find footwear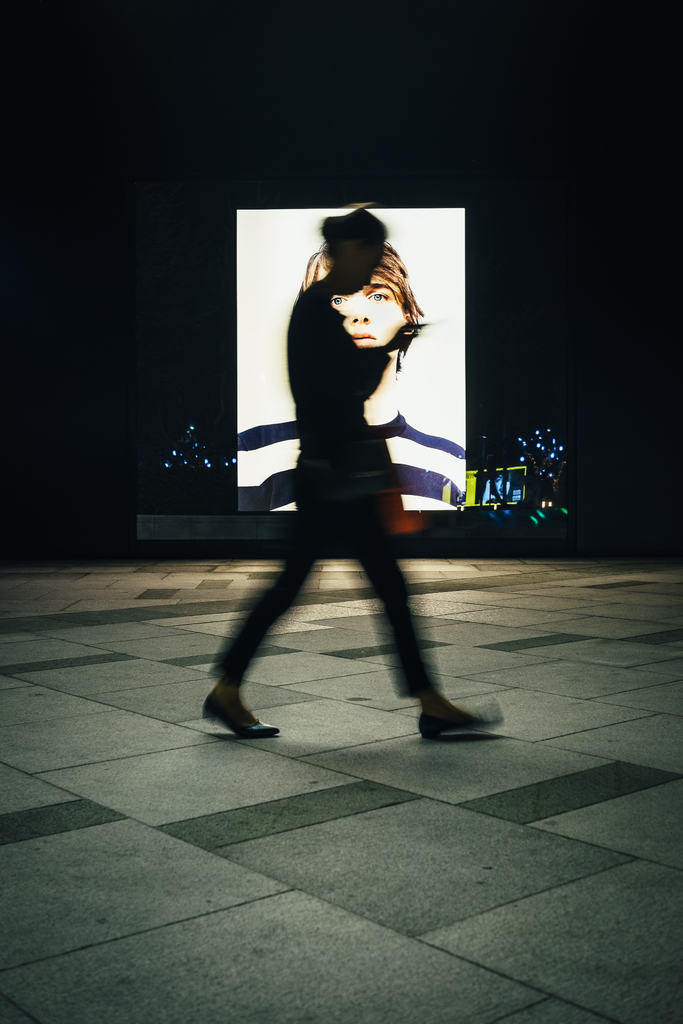
417 704 502 737
